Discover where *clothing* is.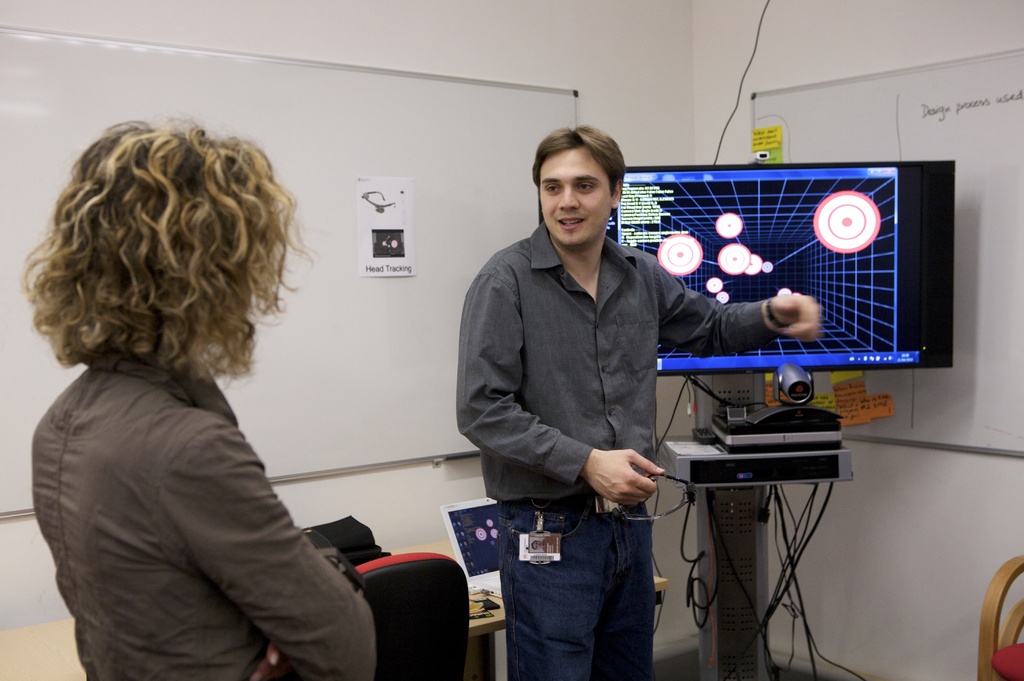
Discovered at (left=28, top=247, right=375, bottom=677).
